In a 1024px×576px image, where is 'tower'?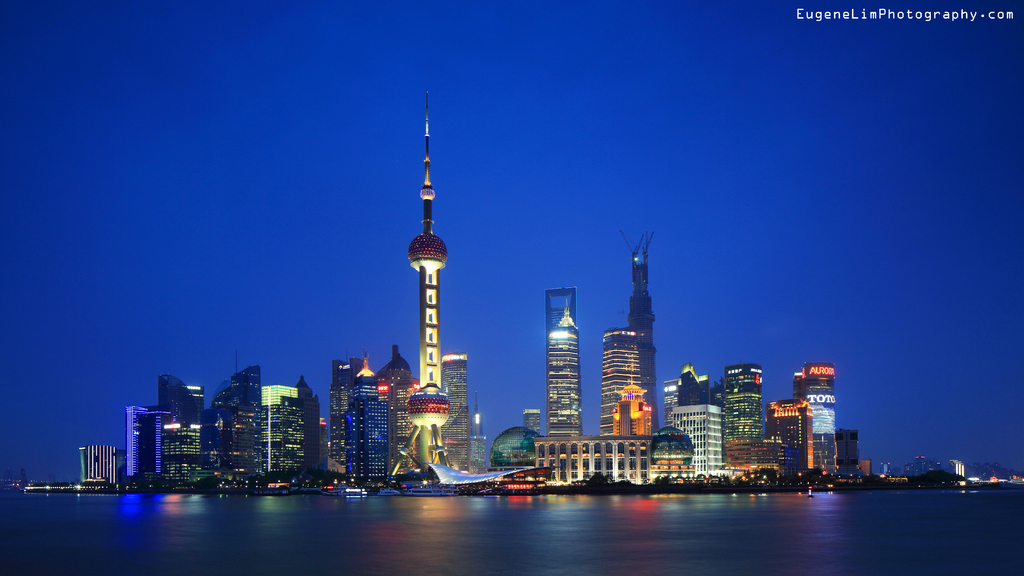
bbox(543, 288, 582, 439).
